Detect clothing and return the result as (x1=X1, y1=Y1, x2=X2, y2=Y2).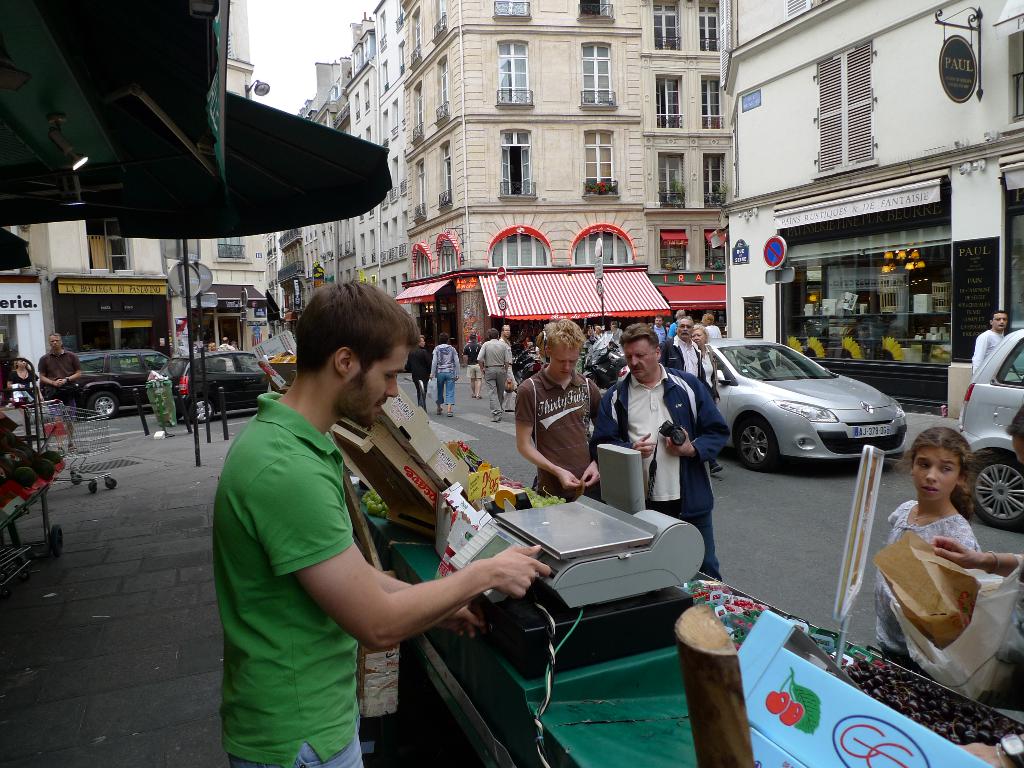
(x1=652, y1=342, x2=701, y2=426).
